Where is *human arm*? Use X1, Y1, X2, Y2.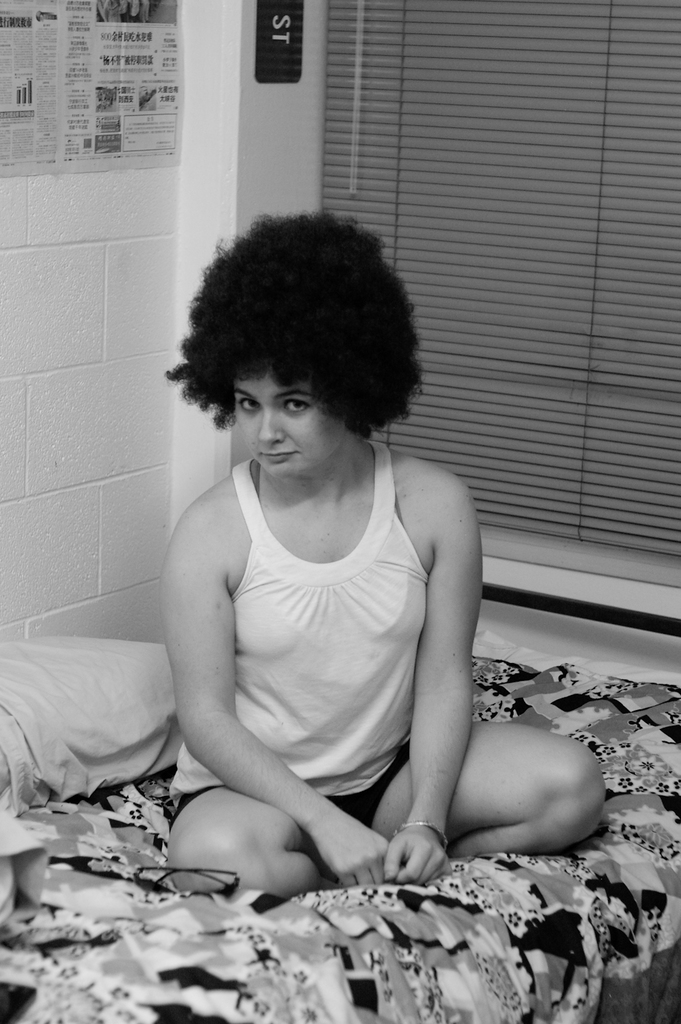
156, 497, 387, 886.
